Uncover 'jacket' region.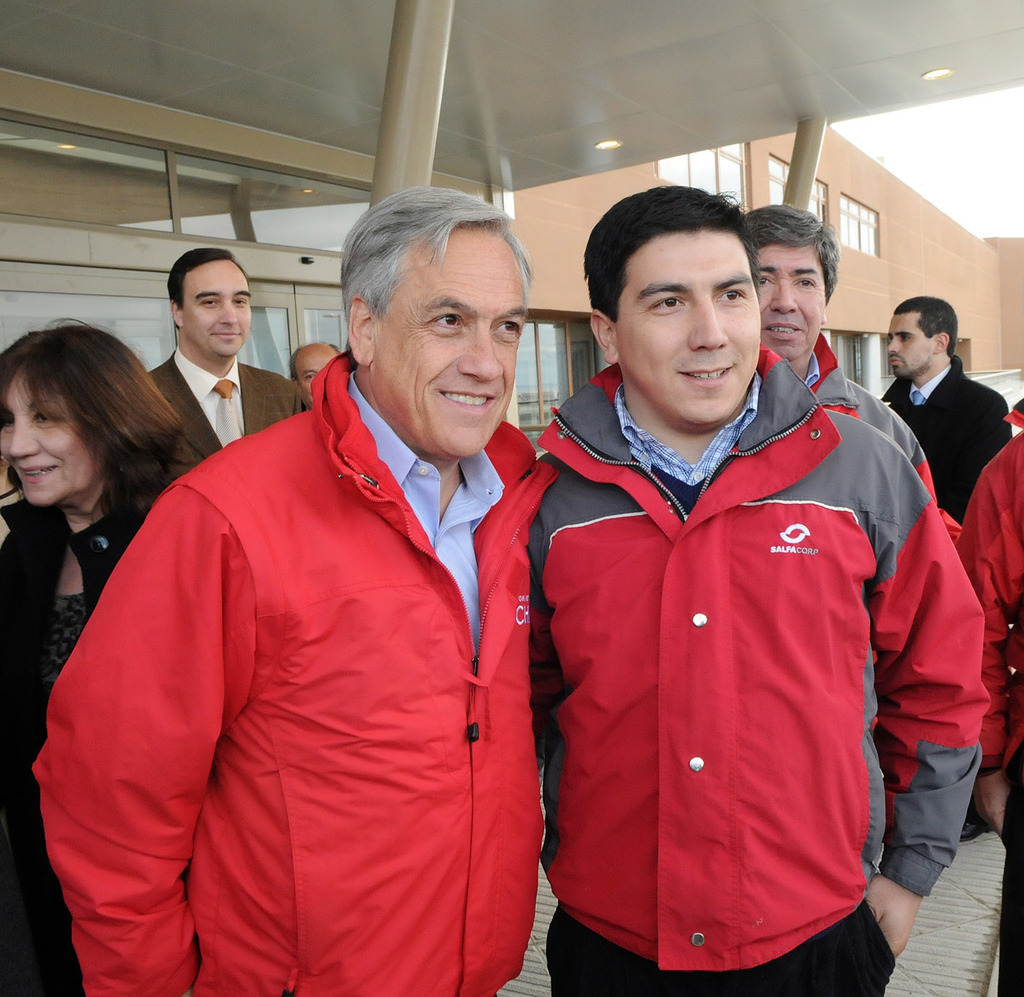
Uncovered: region(533, 342, 984, 974).
